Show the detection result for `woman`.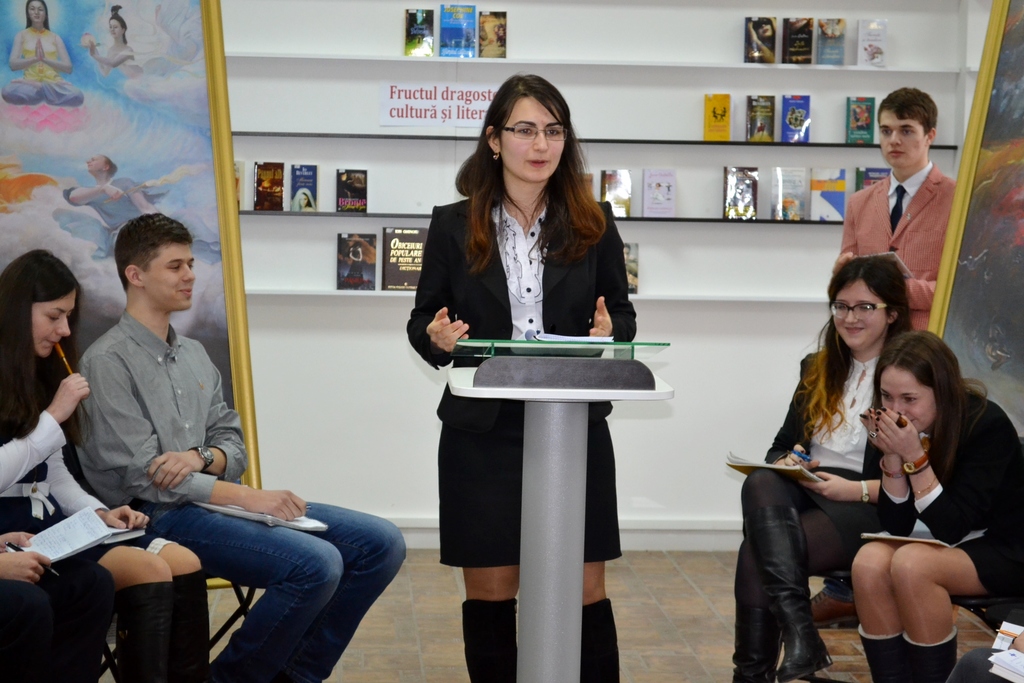
BBox(0, 249, 211, 682).
